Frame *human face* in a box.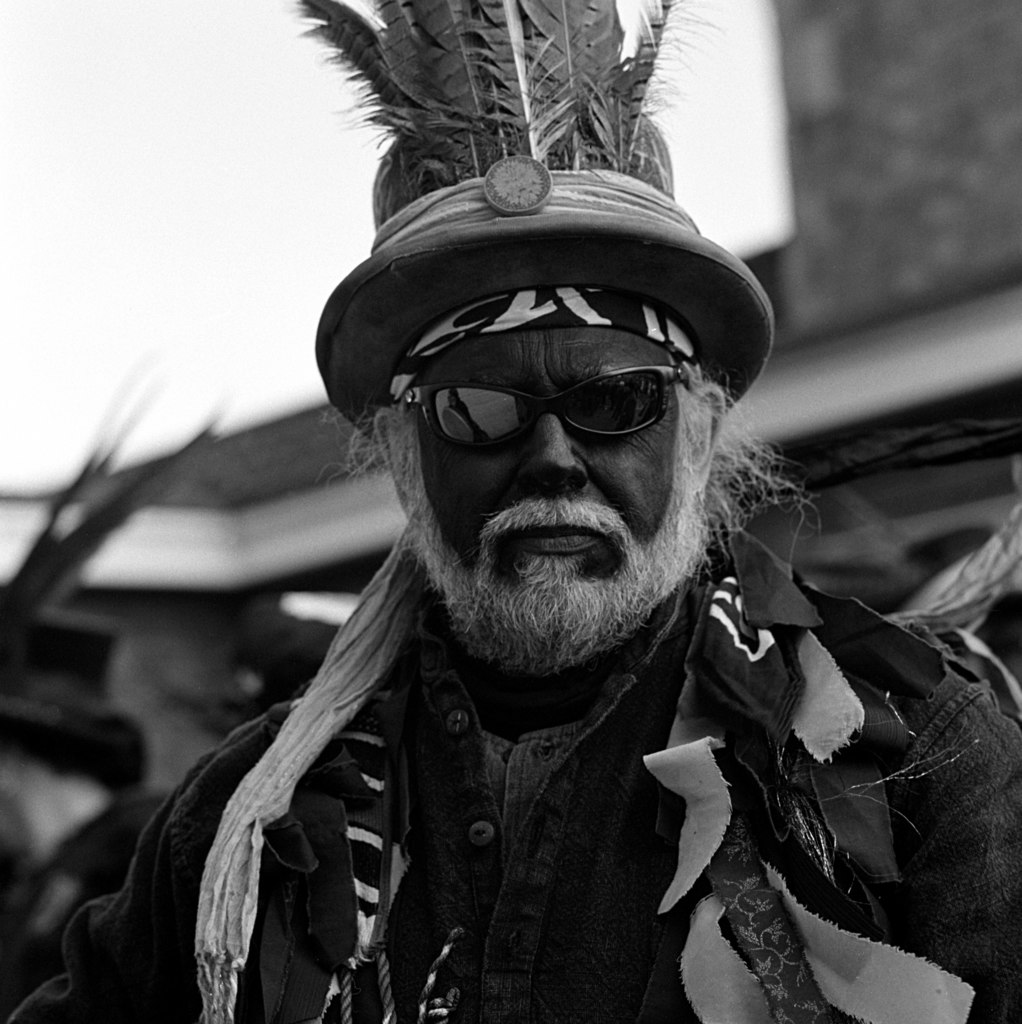
bbox=(406, 292, 692, 662).
